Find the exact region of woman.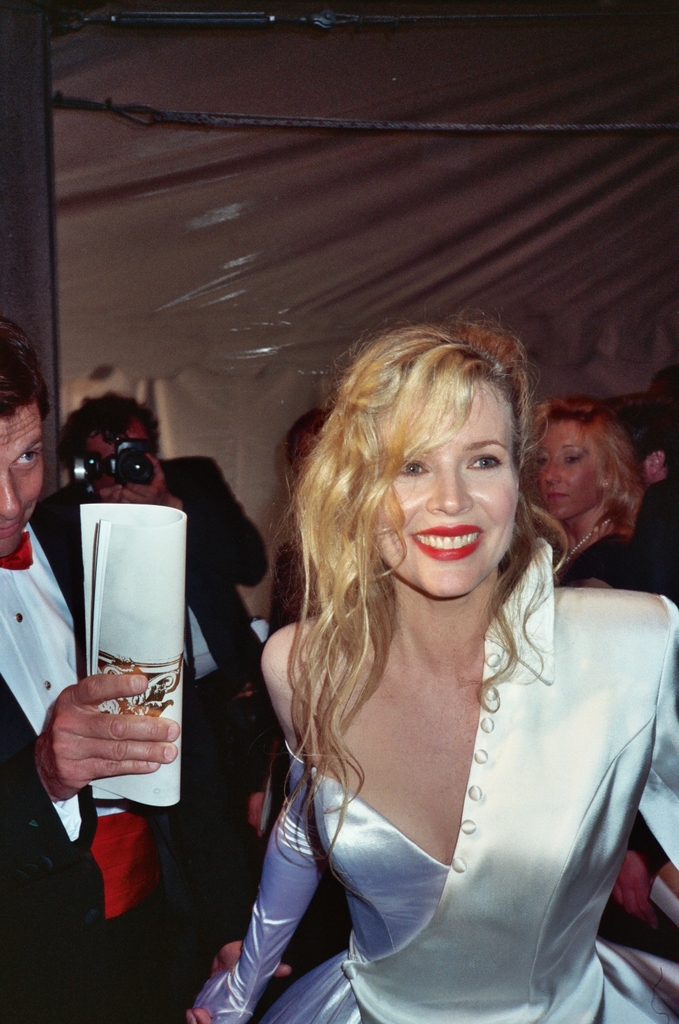
Exact region: box(528, 391, 663, 591).
